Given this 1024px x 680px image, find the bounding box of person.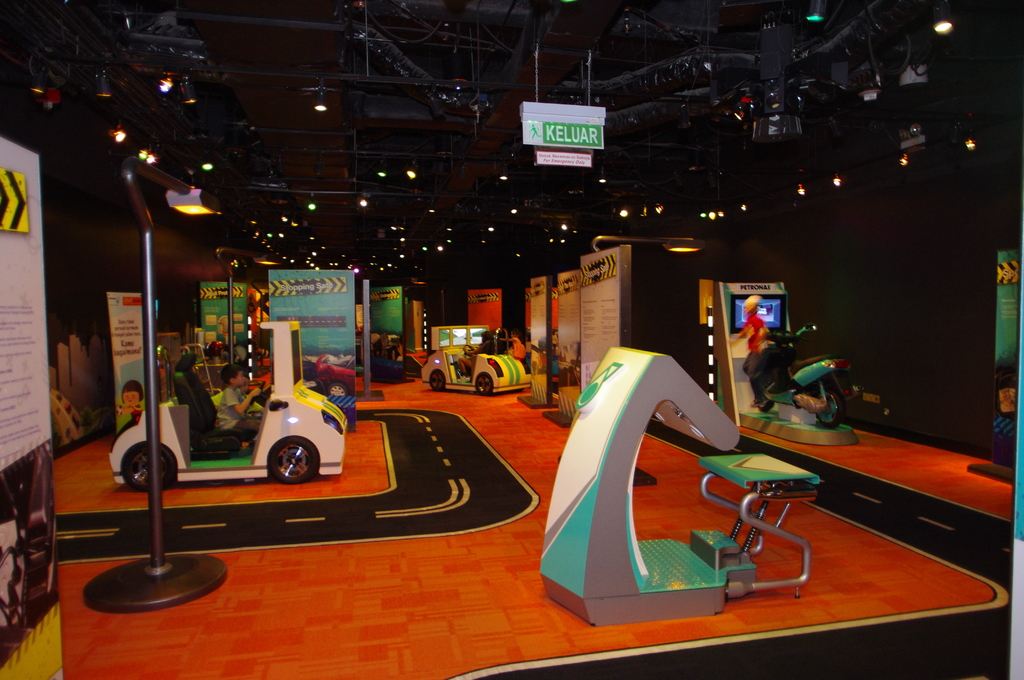
[left=214, top=361, right=262, bottom=448].
